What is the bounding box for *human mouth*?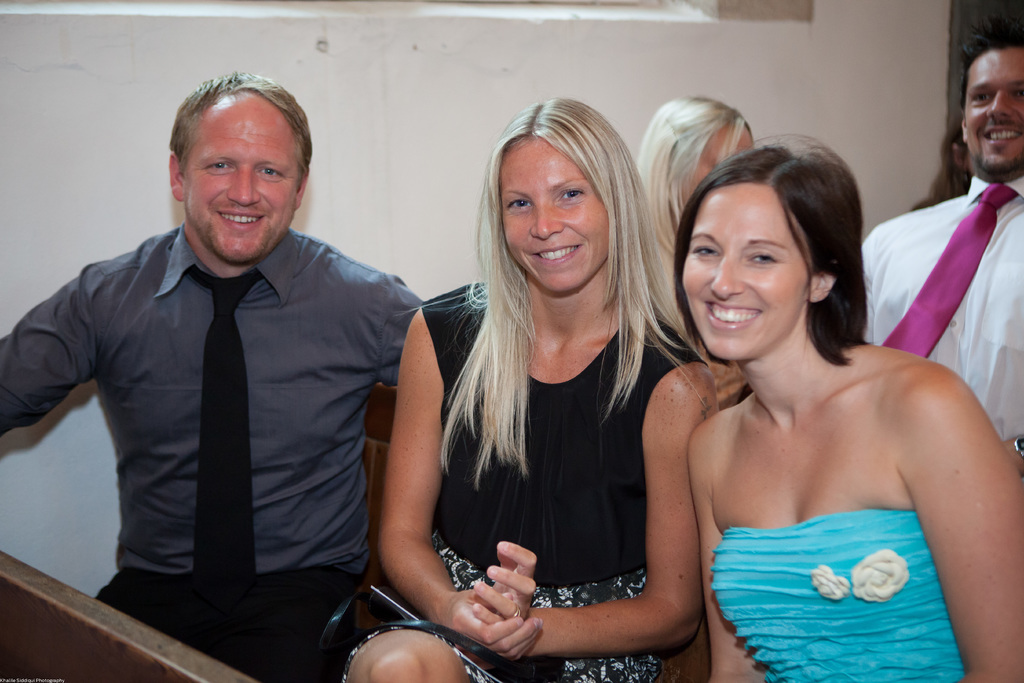
(218, 201, 269, 230).
